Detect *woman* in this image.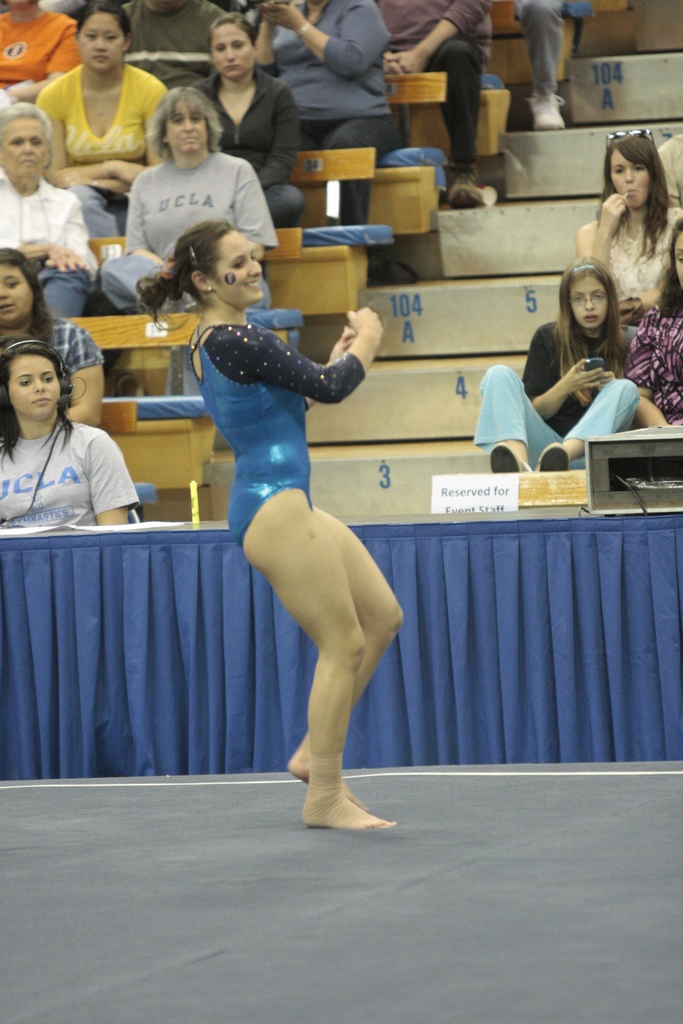
Detection: (left=0, top=343, right=155, bottom=532).
